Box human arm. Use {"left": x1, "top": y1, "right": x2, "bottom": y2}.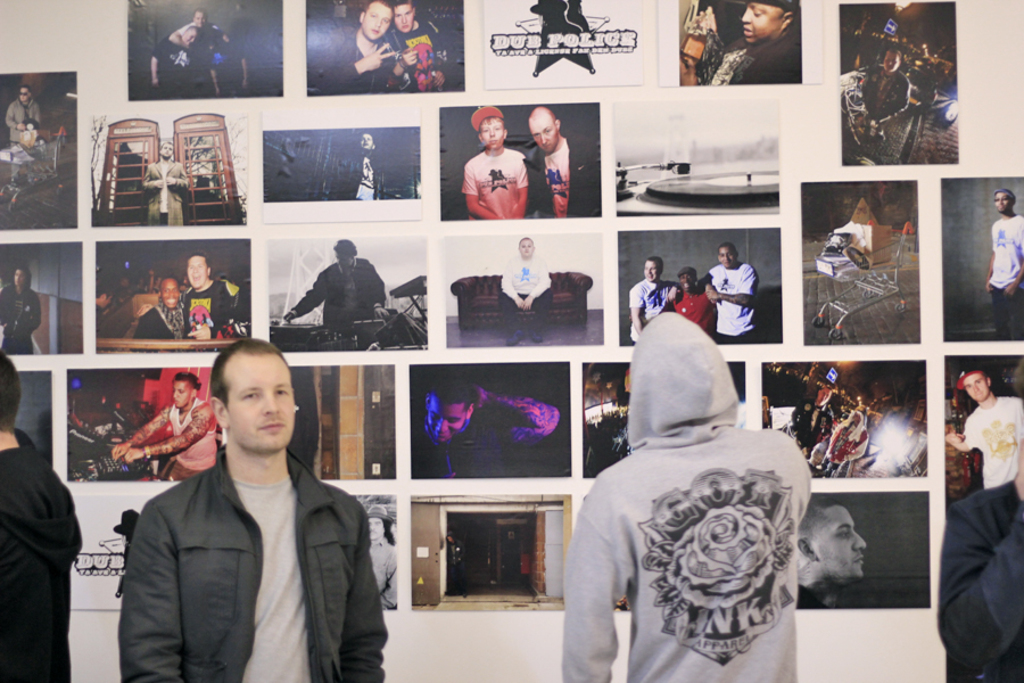
{"left": 143, "top": 165, "right": 166, "bottom": 190}.
